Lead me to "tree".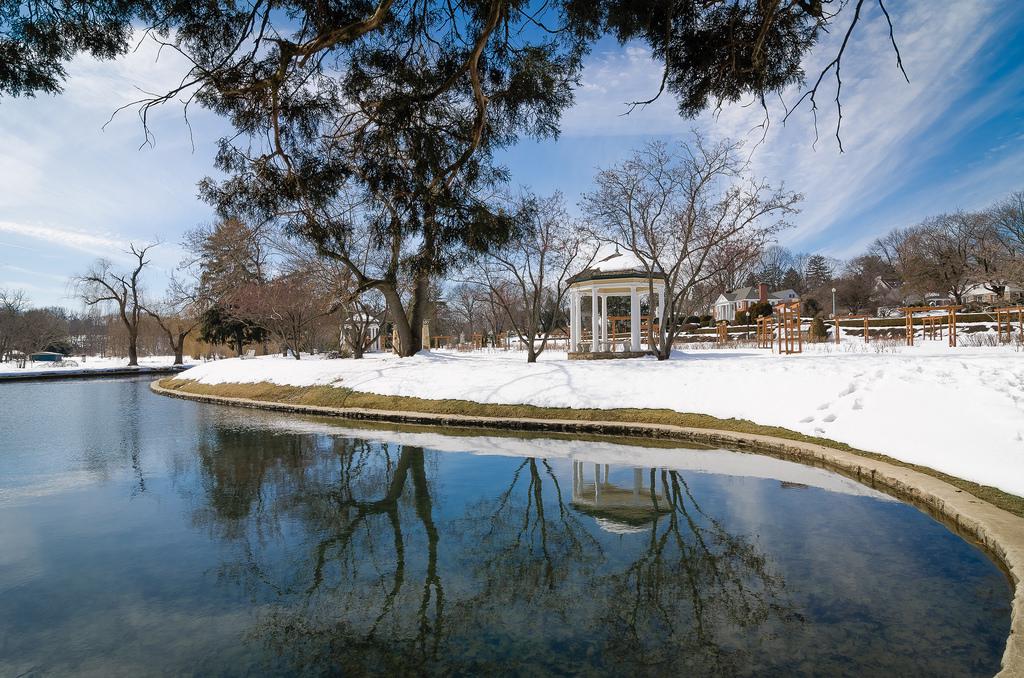
Lead to (575,129,790,364).
